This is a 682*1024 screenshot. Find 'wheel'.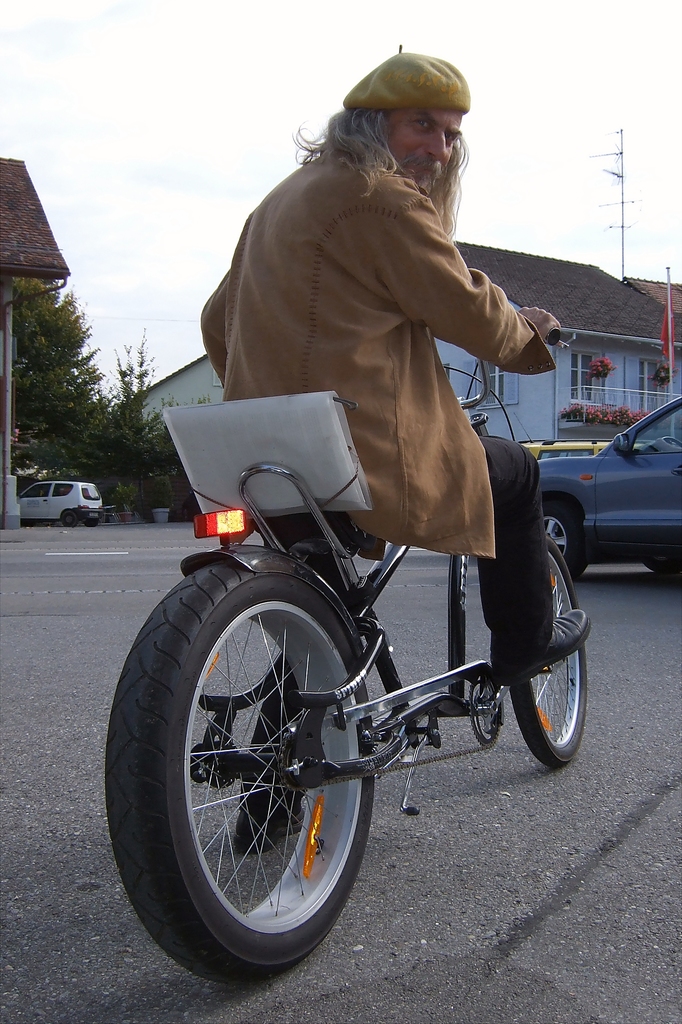
Bounding box: 510:529:585:767.
